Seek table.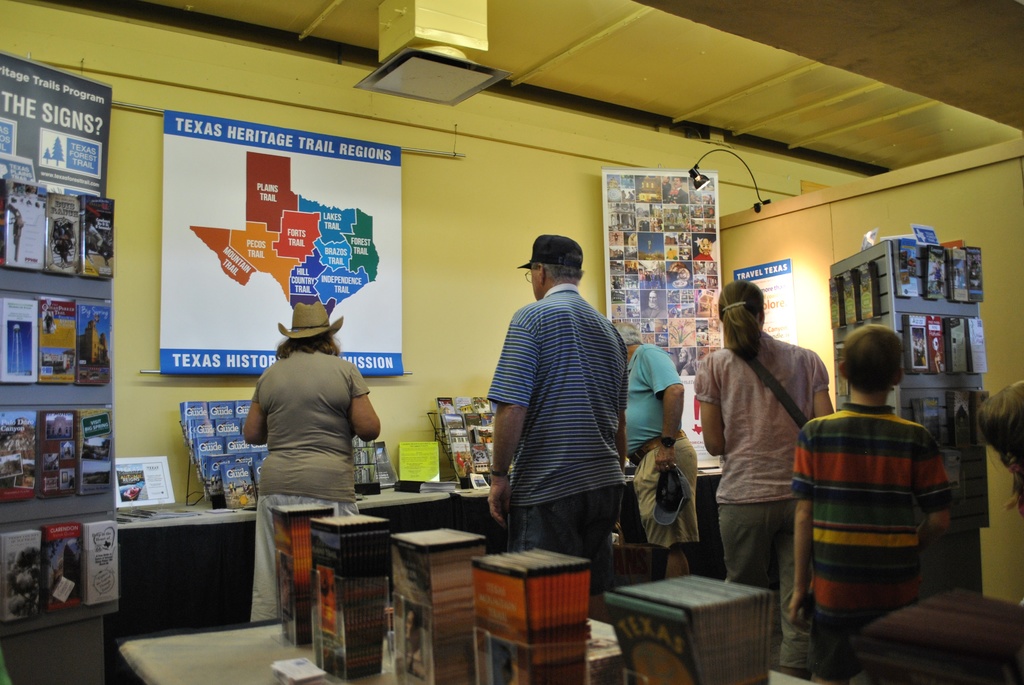
box=[113, 477, 449, 649].
